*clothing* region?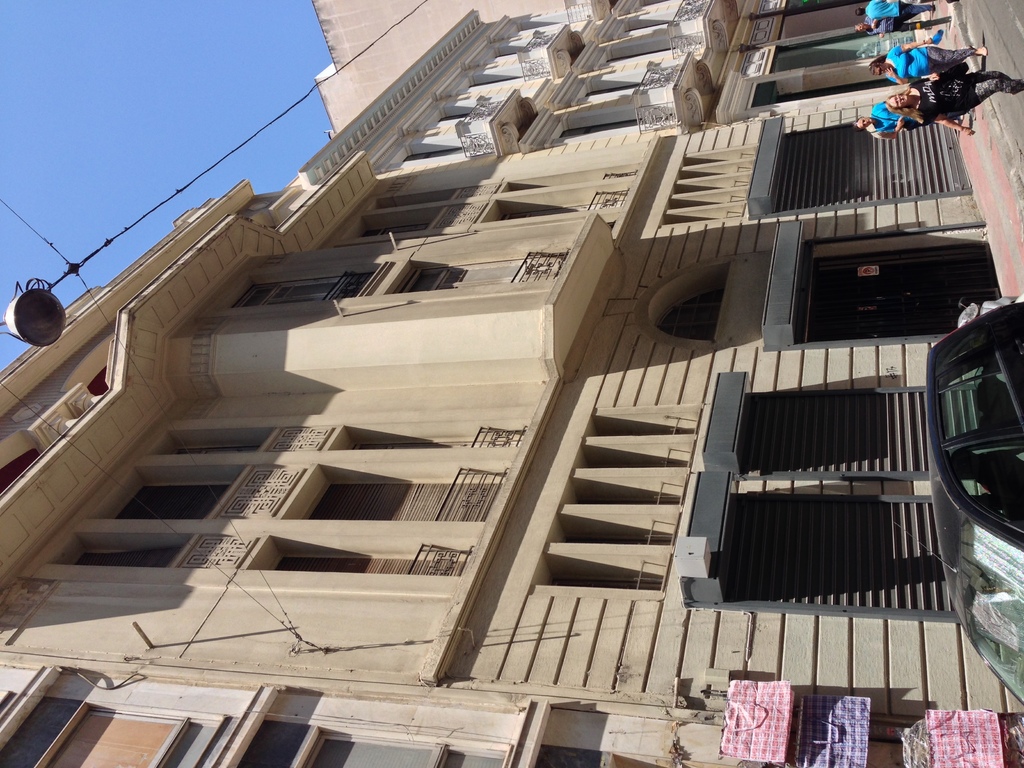
bbox(873, 99, 934, 141)
